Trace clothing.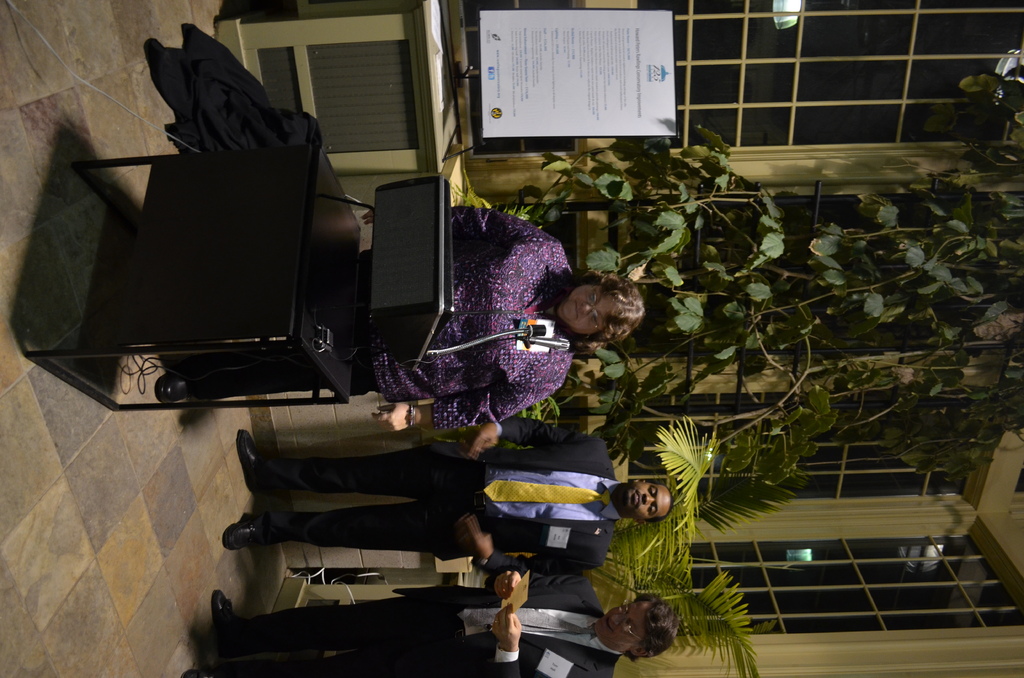
Traced to bbox=(234, 579, 623, 677).
